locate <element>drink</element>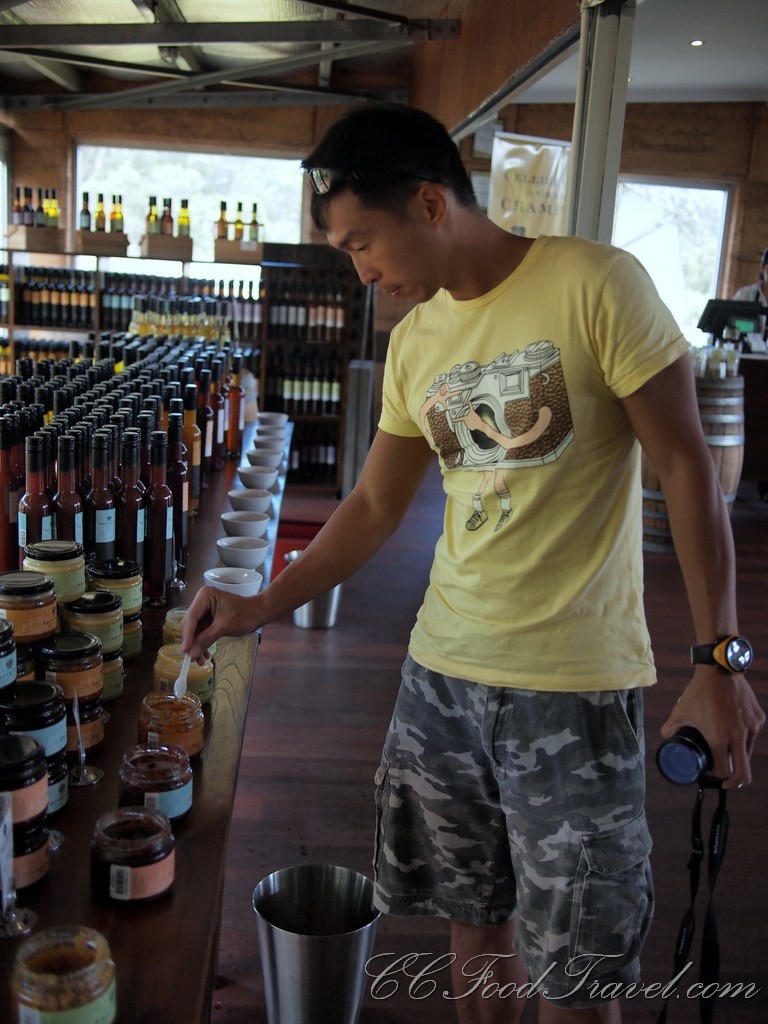
l=18, t=176, r=57, b=242
